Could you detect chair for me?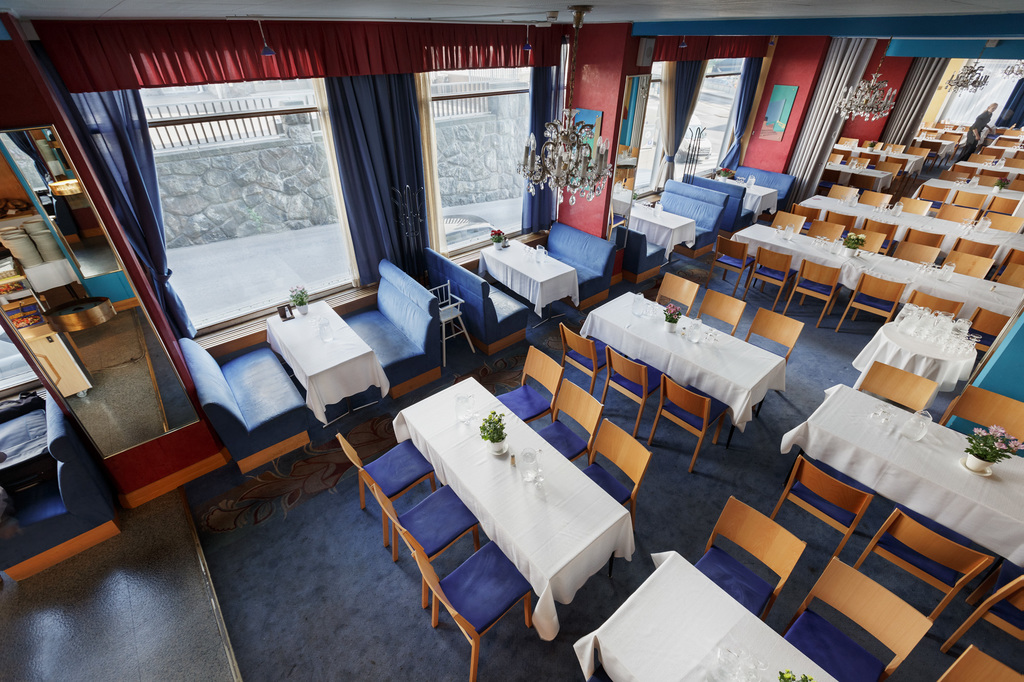
Detection result: <box>891,141,901,152</box>.
